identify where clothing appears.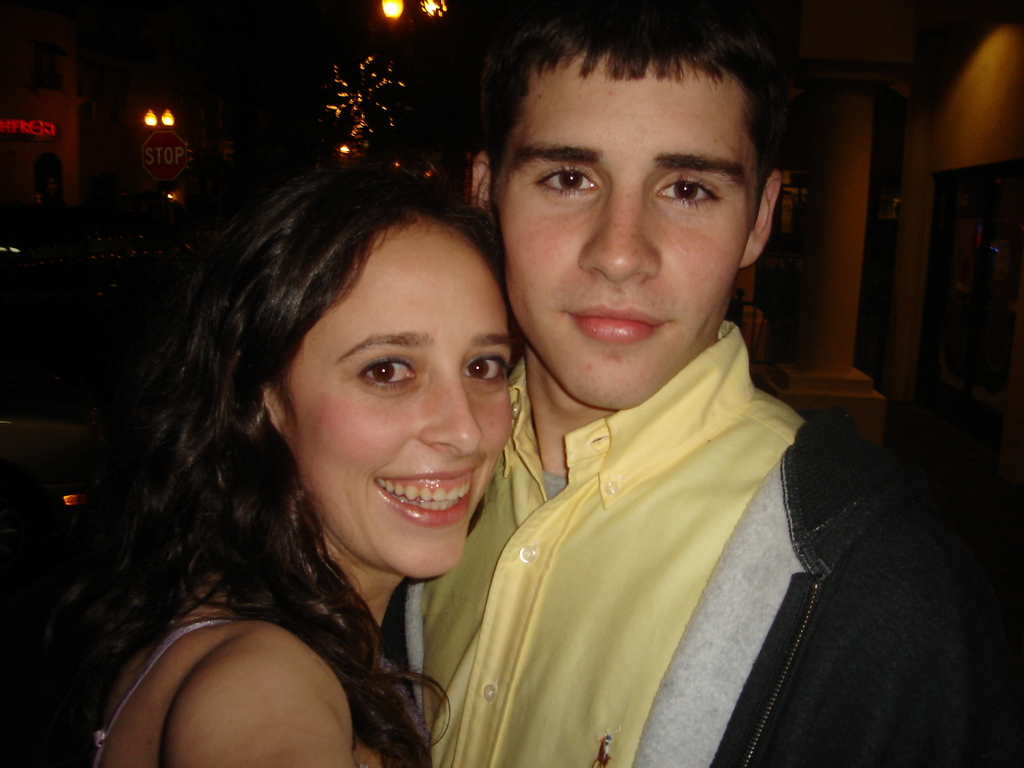
Appears at <bbox>412, 242, 878, 764</bbox>.
